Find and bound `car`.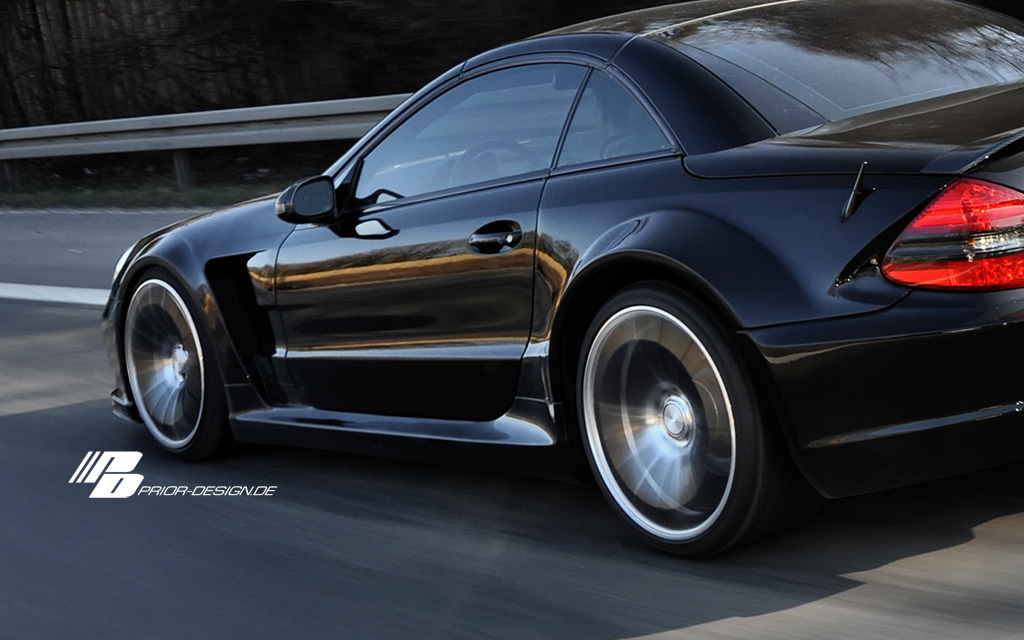
Bound: box(99, 0, 1023, 560).
